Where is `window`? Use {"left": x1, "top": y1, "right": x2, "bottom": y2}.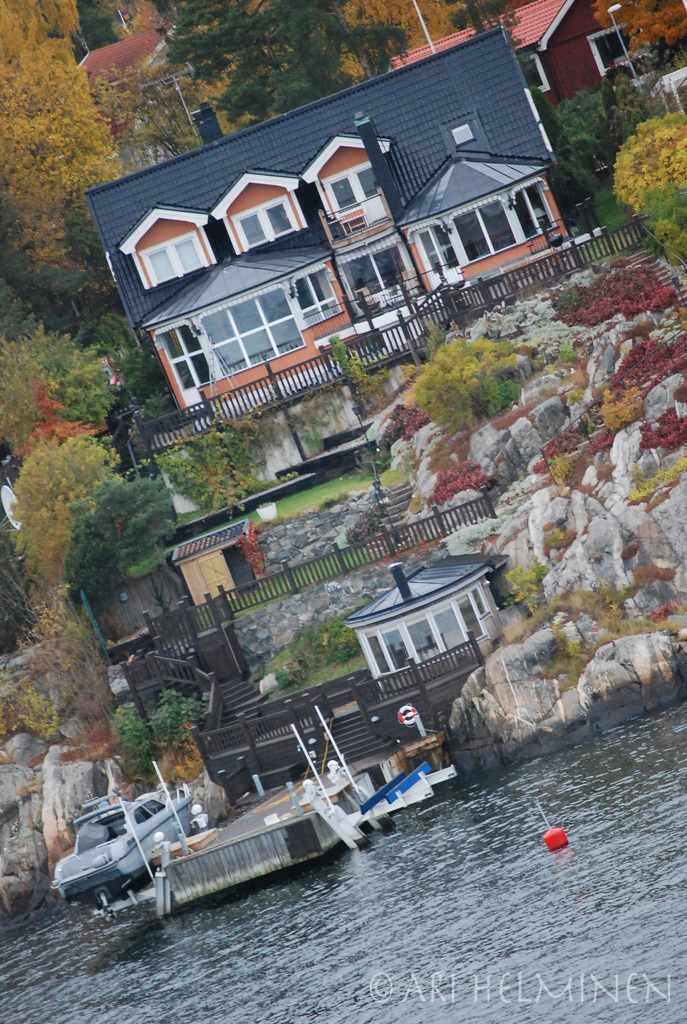
{"left": 587, "top": 20, "right": 631, "bottom": 78}.
